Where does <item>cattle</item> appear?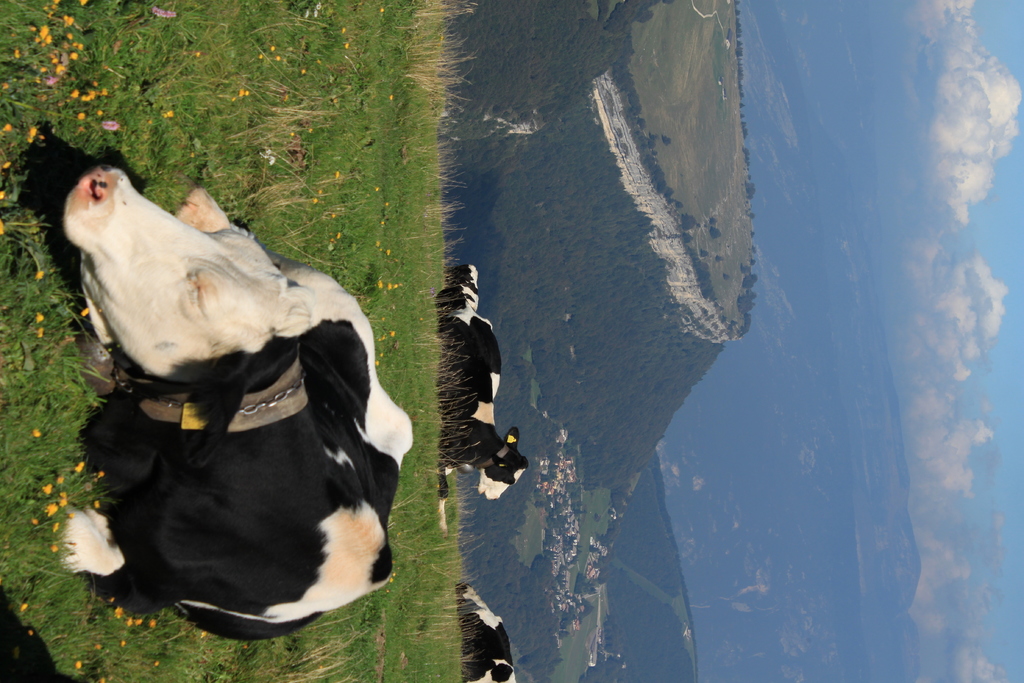
Appears at <region>440, 265, 480, 316</region>.
